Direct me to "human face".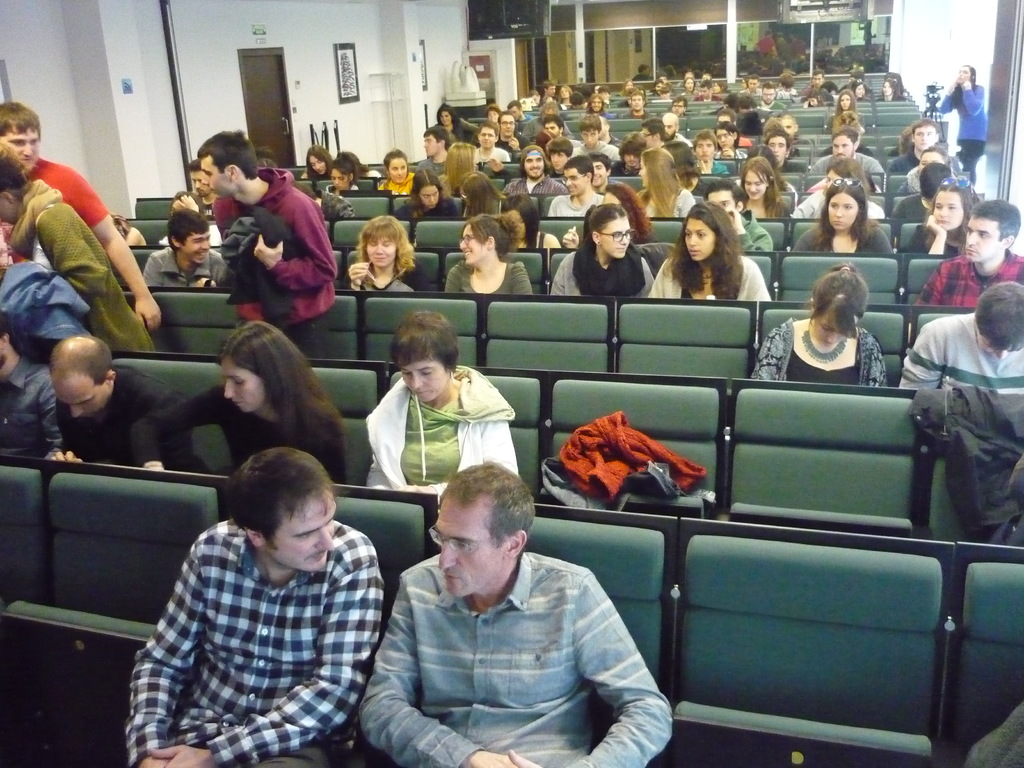
Direction: <region>547, 84, 556, 93</region>.
